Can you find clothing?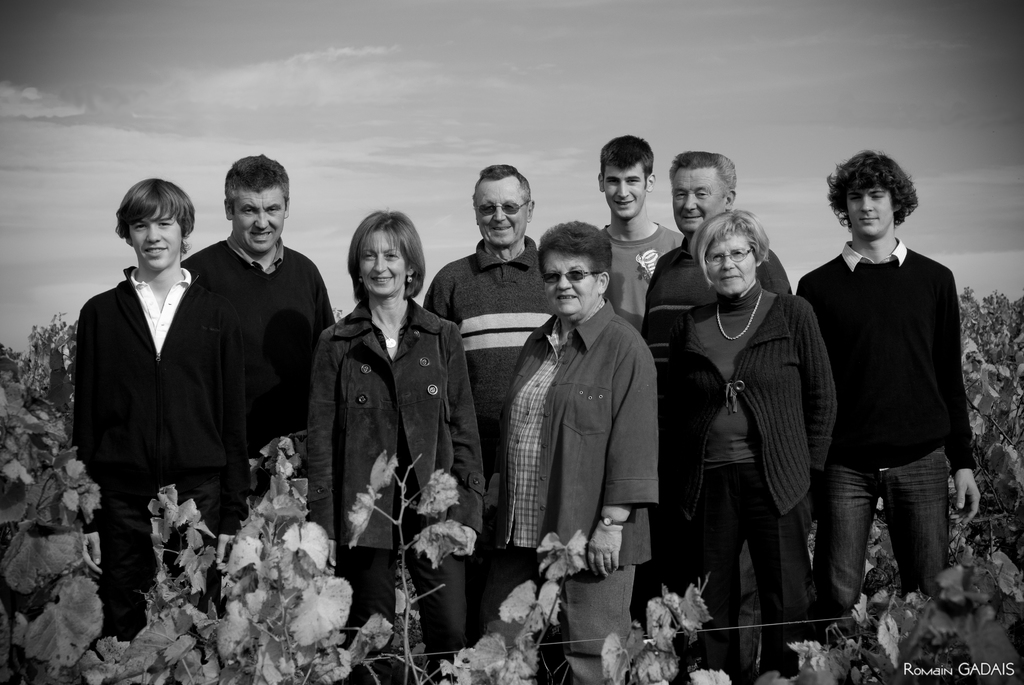
Yes, bounding box: 643/239/781/349.
